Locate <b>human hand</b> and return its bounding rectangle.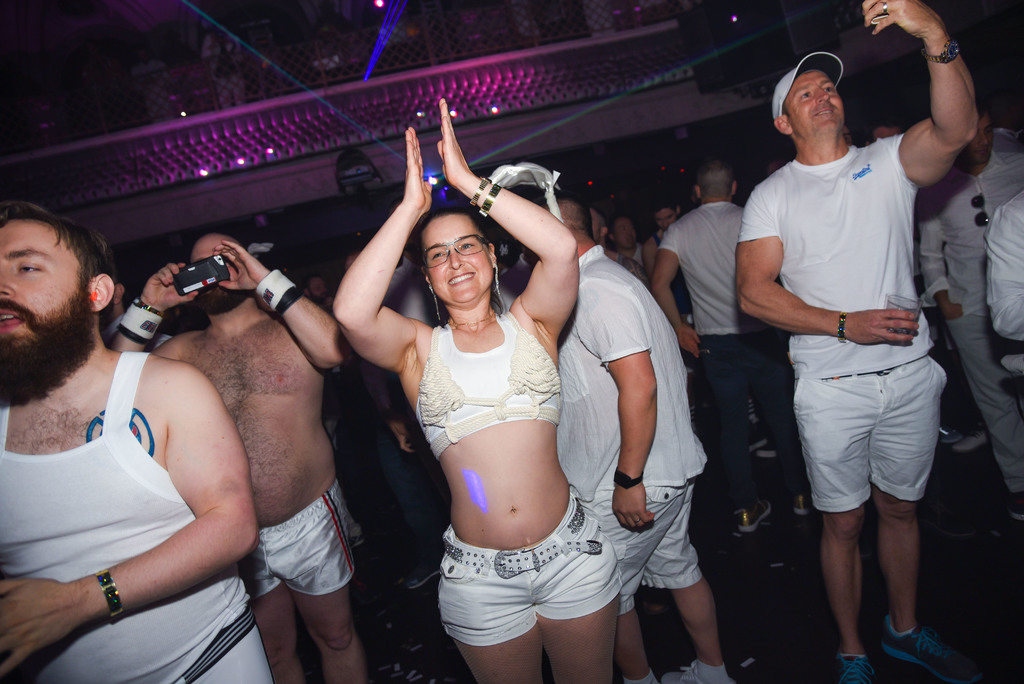
(424,109,497,195).
